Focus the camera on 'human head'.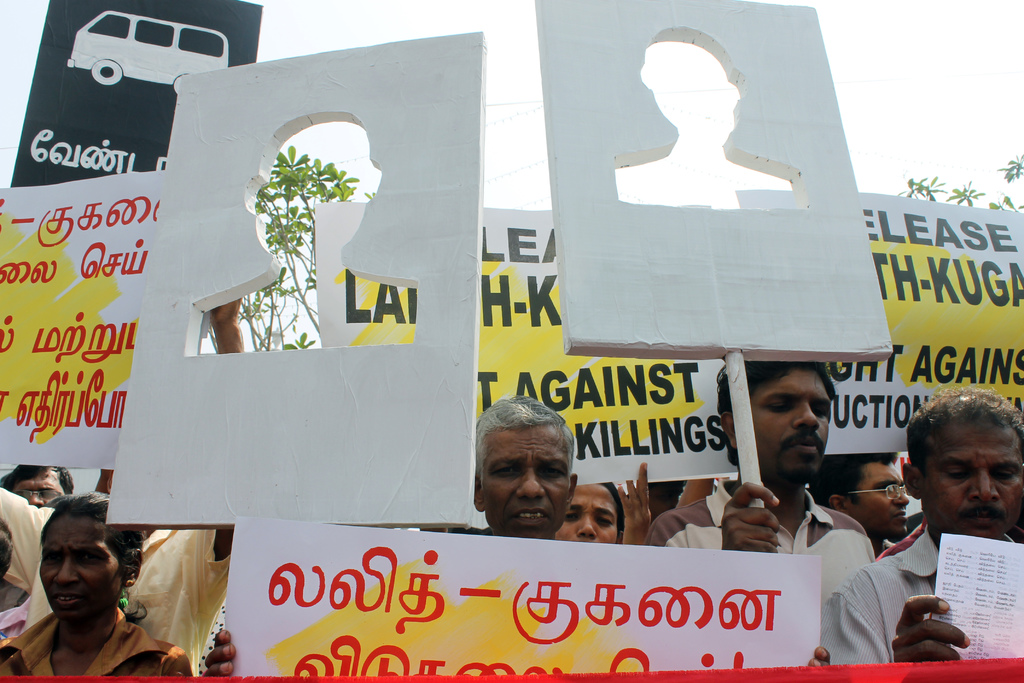
Focus region: {"x1": 0, "y1": 462, "x2": 73, "y2": 506}.
